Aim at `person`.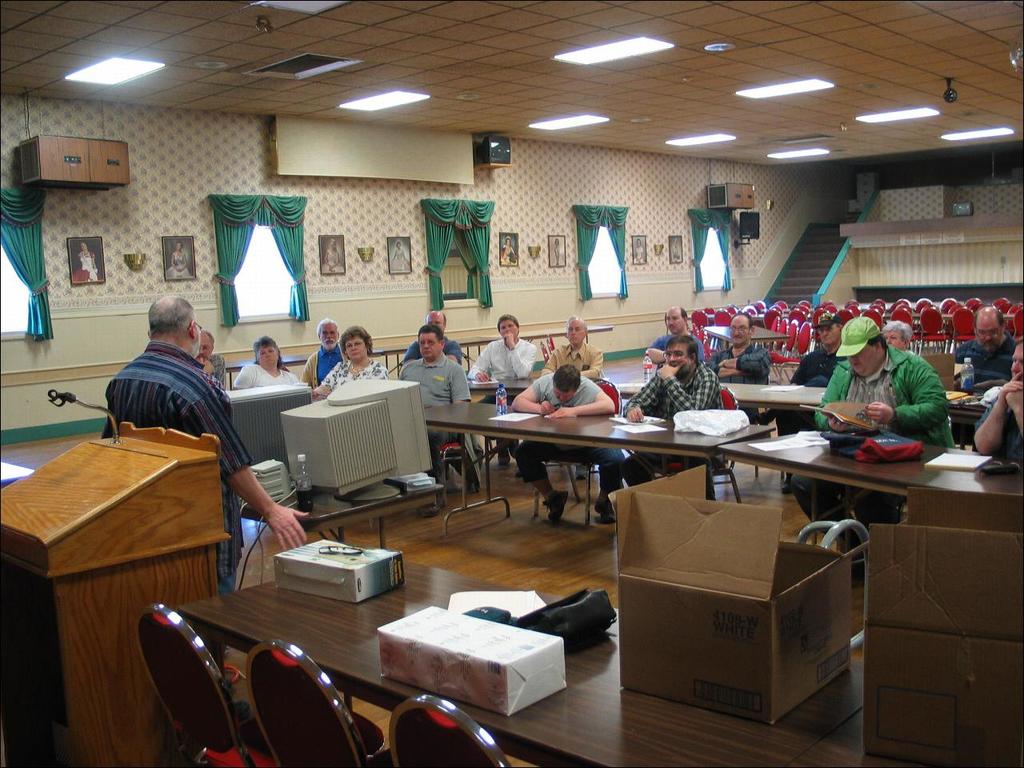
Aimed at <box>313,324,388,392</box>.
